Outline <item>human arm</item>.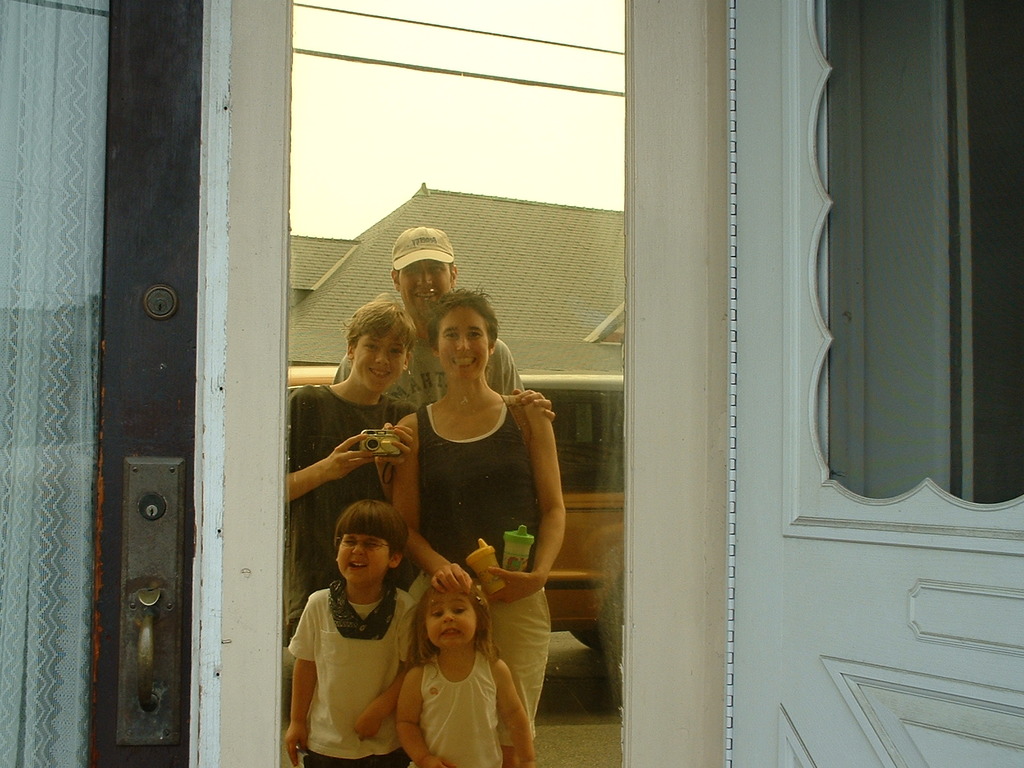
Outline: left=375, top=415, right=408, bottom=486.
